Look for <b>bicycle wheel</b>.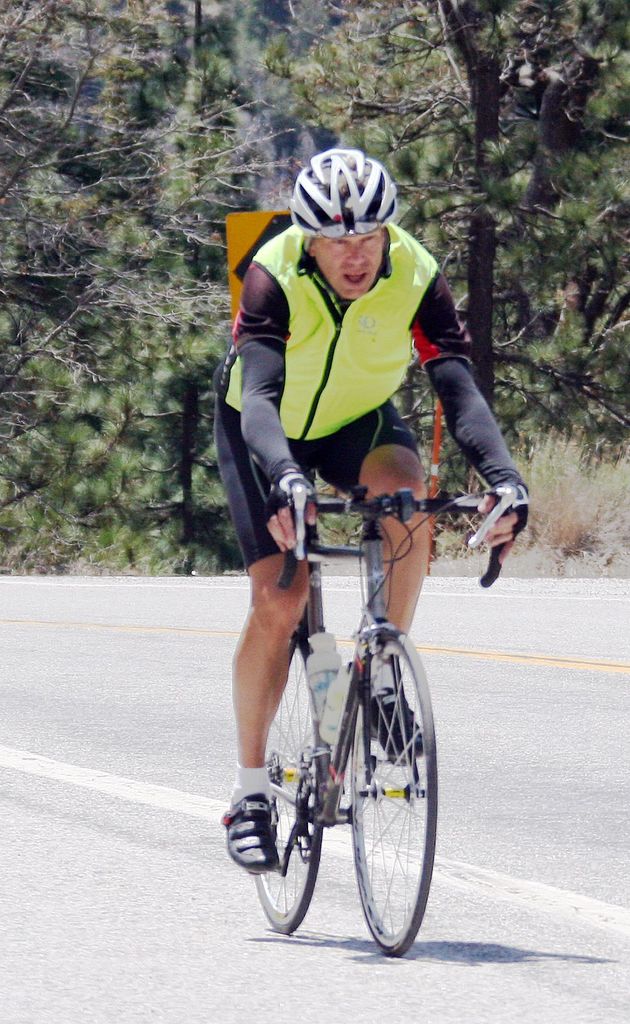
Found: bbox=[332, 640, 440, 957].
